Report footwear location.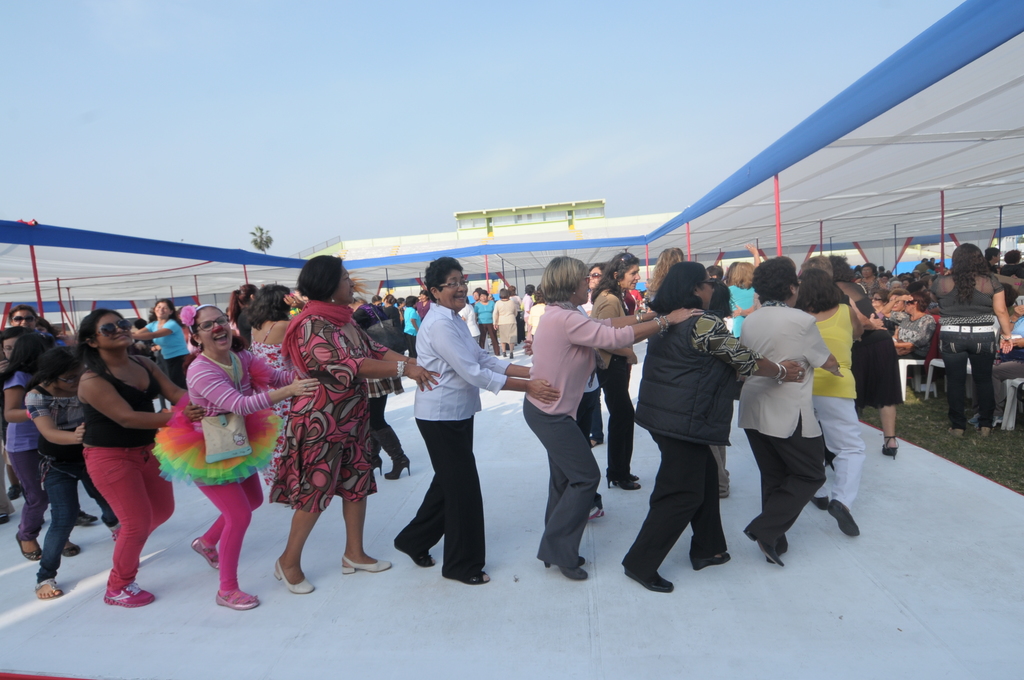
Report: detection(76, 513, 101, 528).
